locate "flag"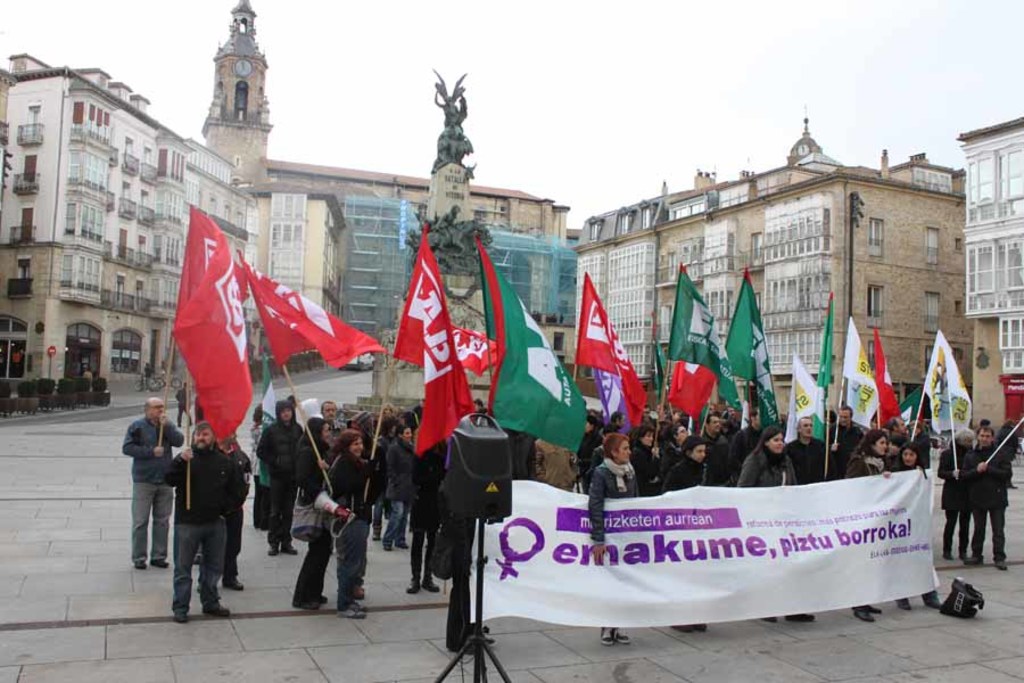
bbox(917, 326, 973, 439)
